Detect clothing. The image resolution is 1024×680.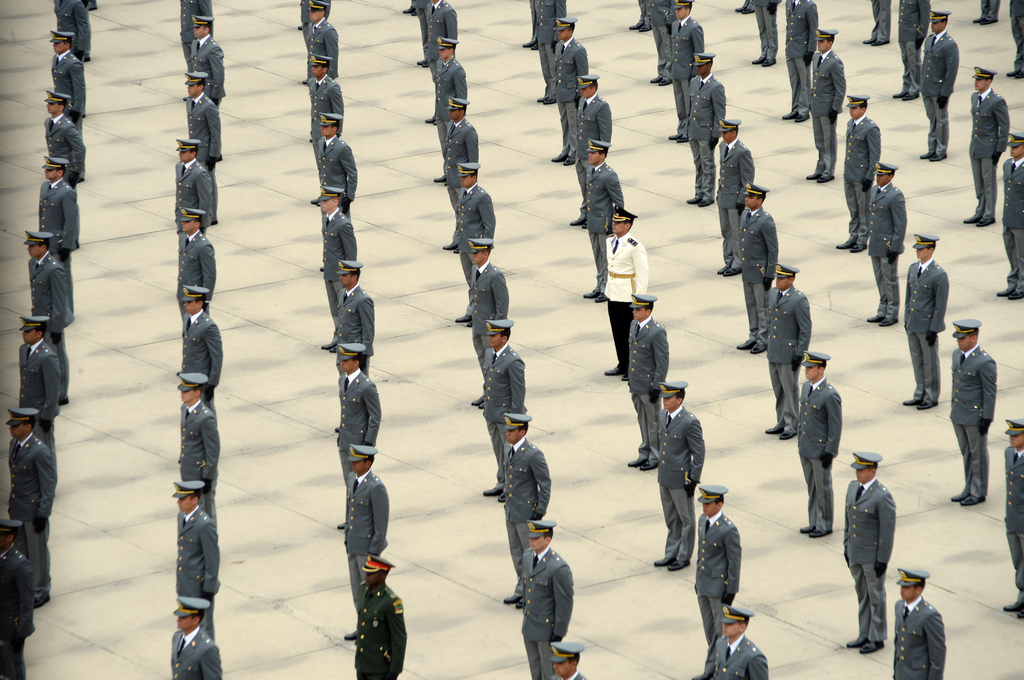
locate(810, 46, 846, 175).
